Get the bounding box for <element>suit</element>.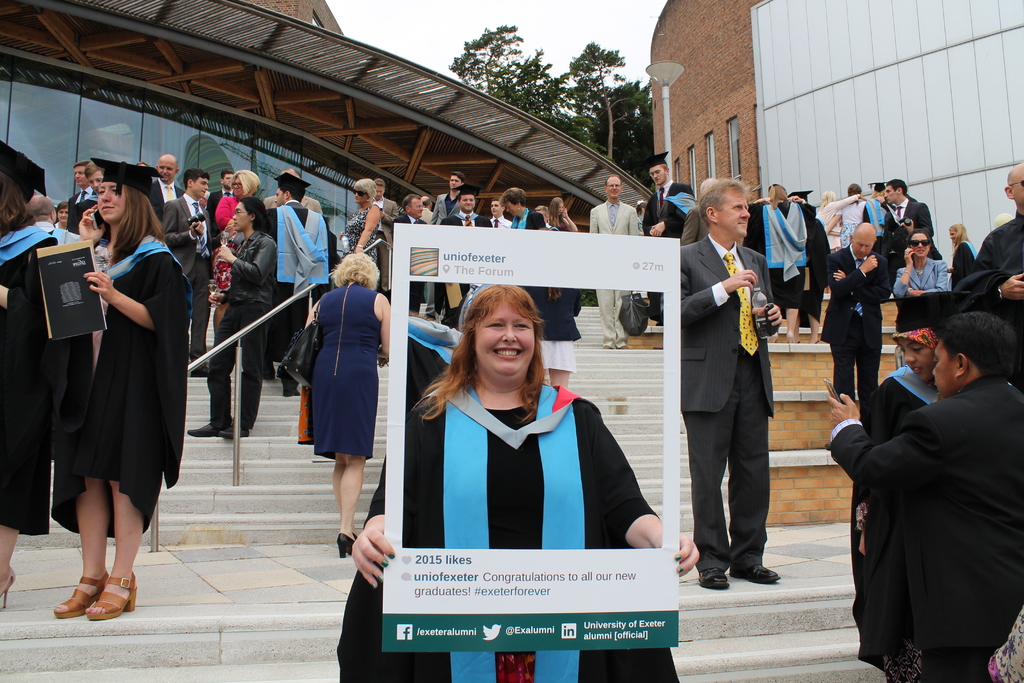
151,179,182,219.
